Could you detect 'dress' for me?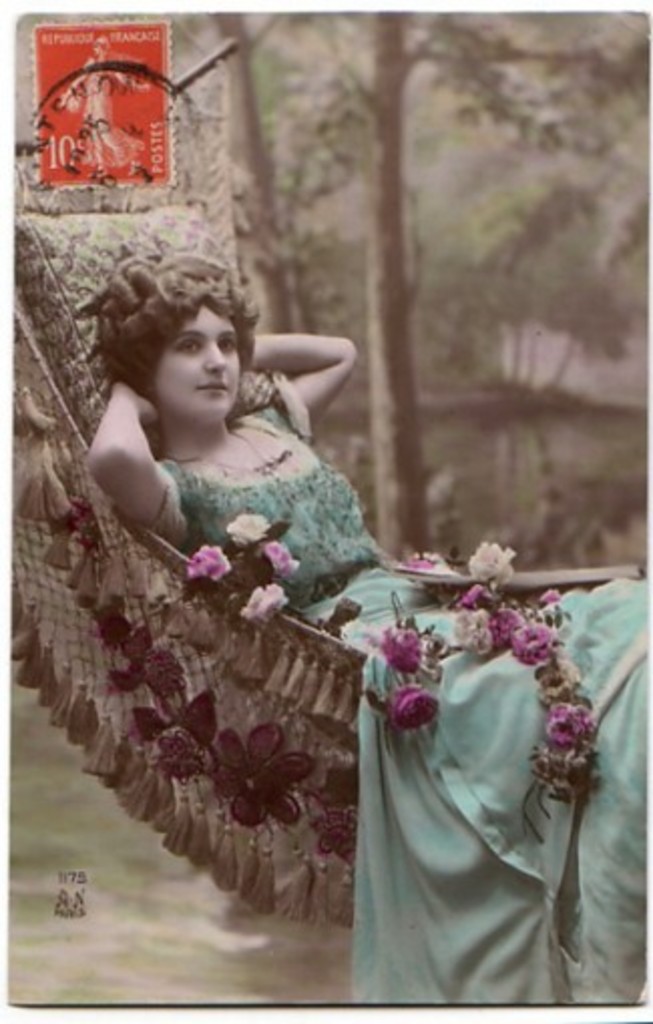
Detection result: bbox(155, 367, 651, 1010).
